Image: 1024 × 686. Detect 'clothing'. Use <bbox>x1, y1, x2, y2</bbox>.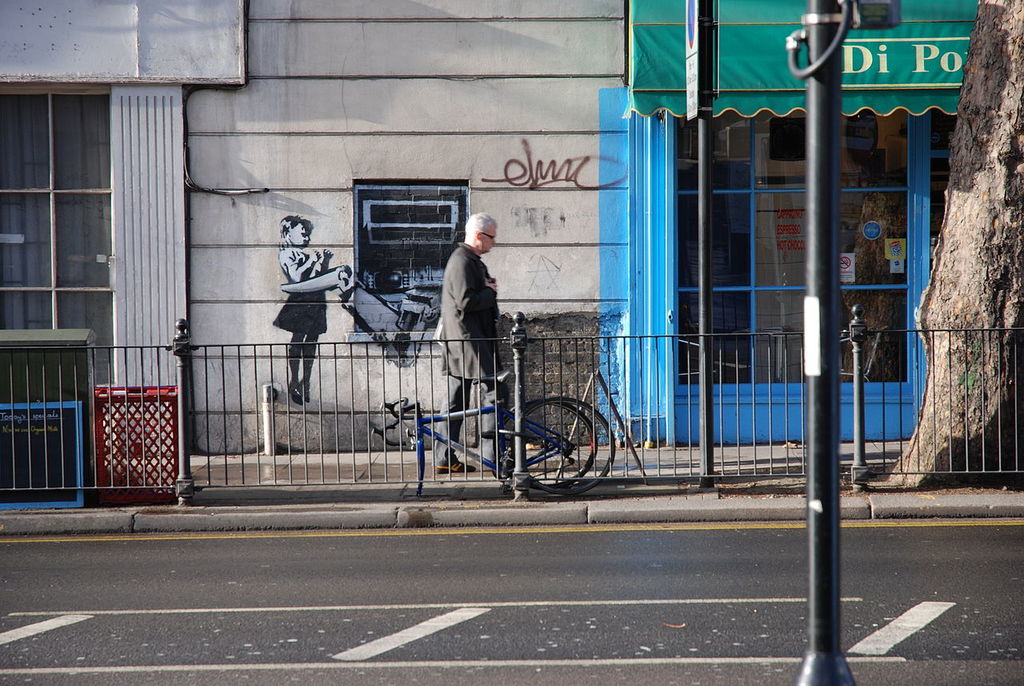
<bbox>280, 241, 329, 345</bbox>.
